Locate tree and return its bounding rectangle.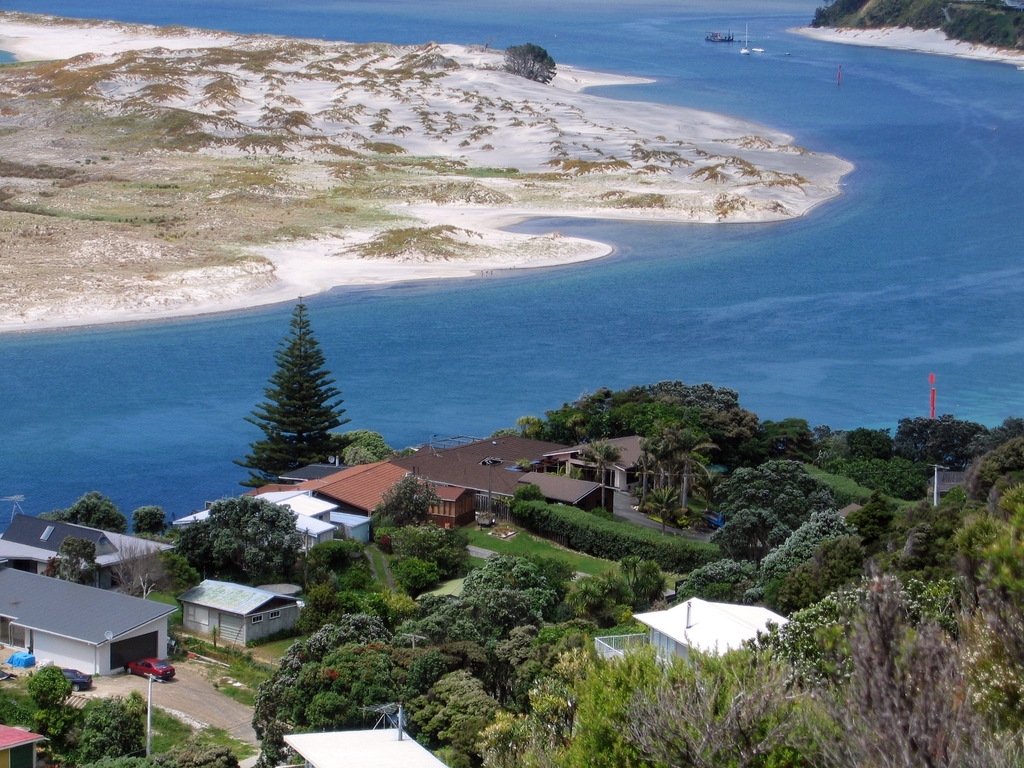
[231, 294, 362, 479].
